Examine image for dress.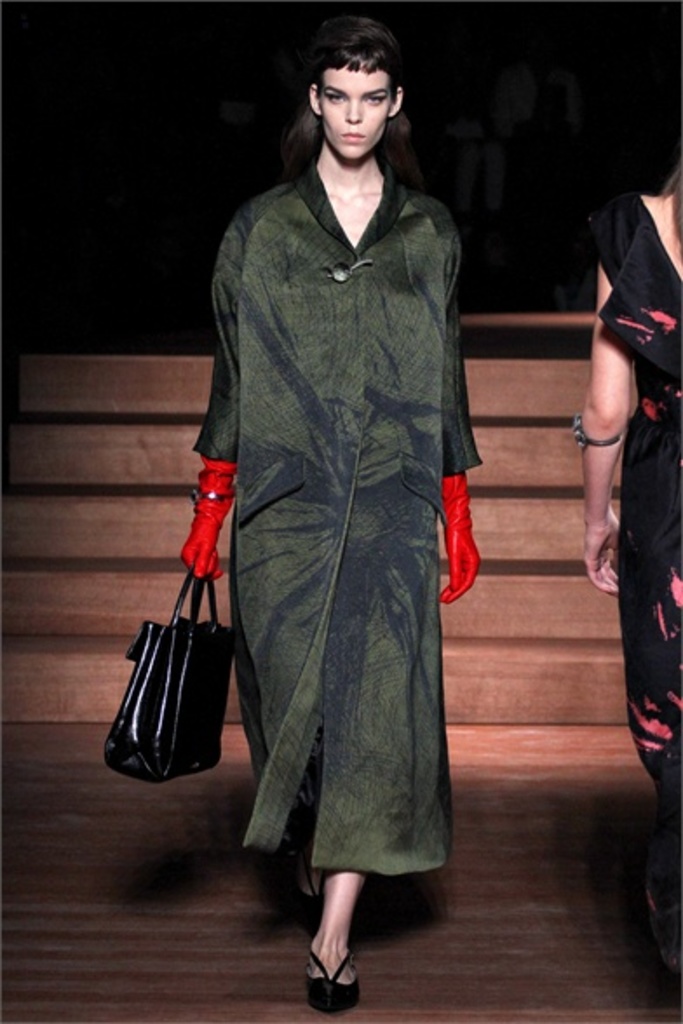
Examination result: rect(197, 153, 488, 890).
